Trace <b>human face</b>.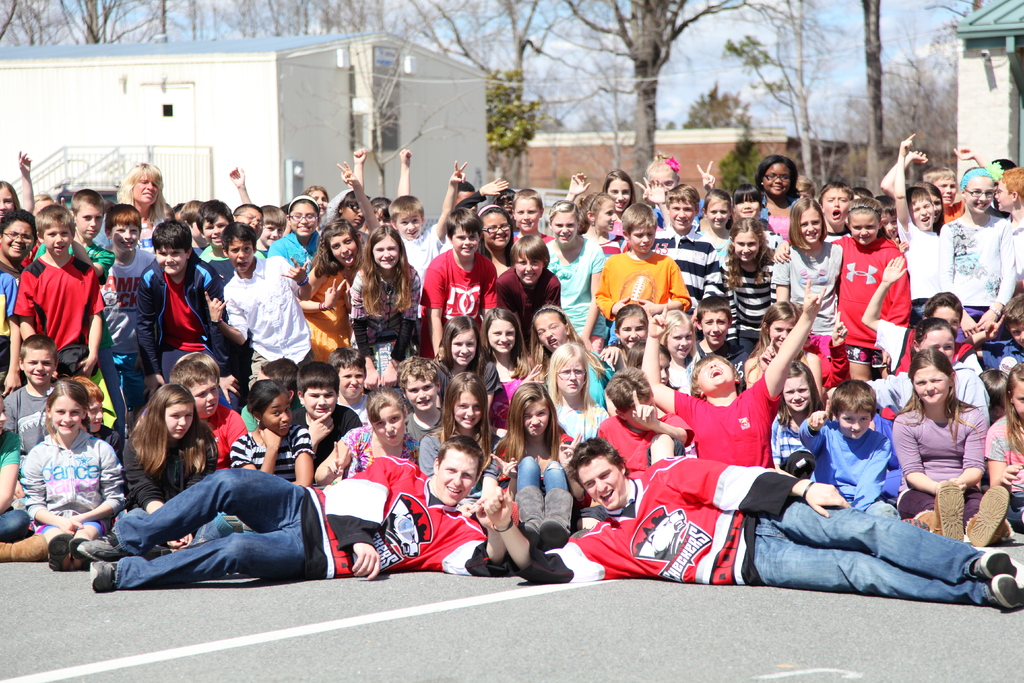
Traced to [309, 189, 329, 214].
